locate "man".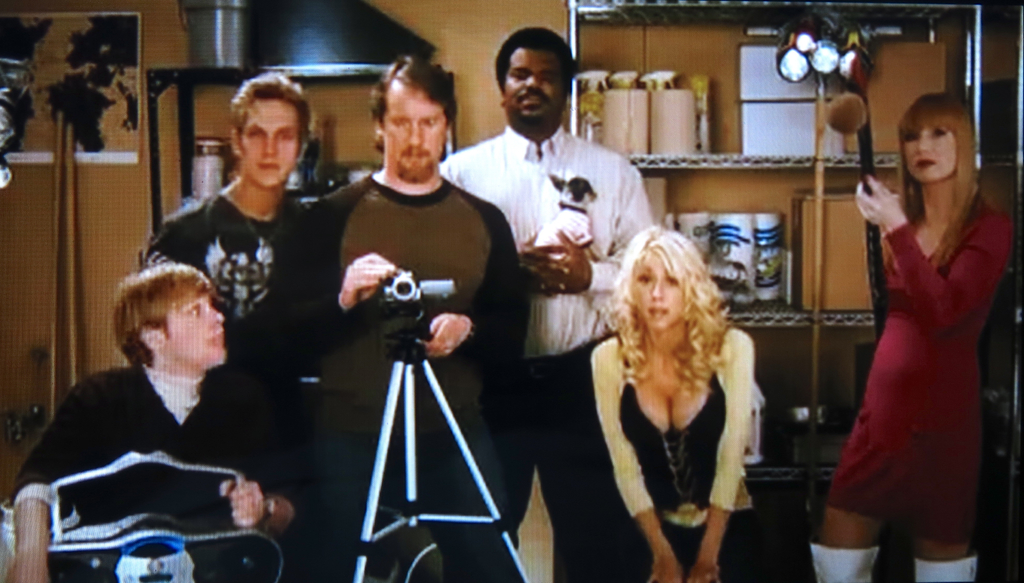
Bounding box: 273:54:531:582.
